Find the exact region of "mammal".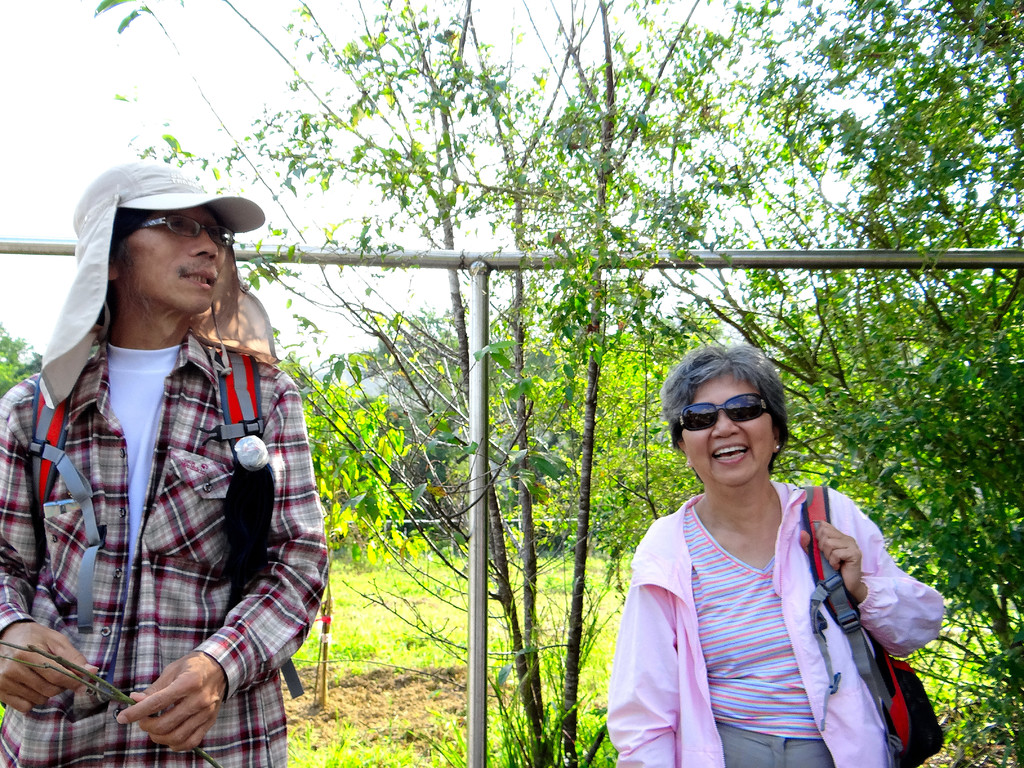
Exact region: (x1=0, y1=161, x2=333, y2=767).
